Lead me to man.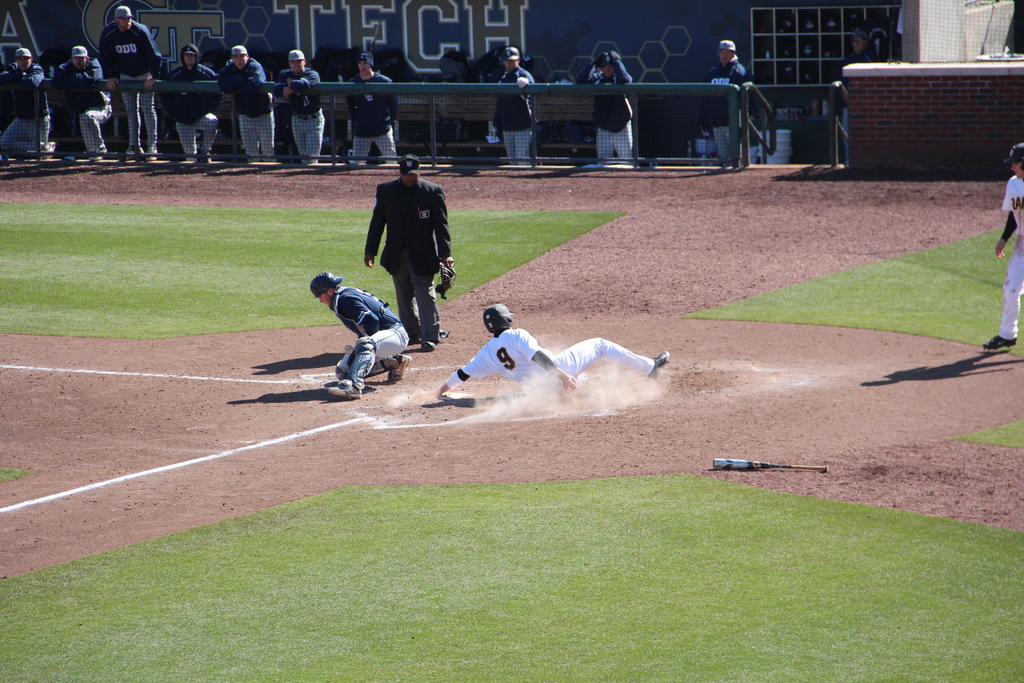
Lead to detection(162, 45, 222, 161).
